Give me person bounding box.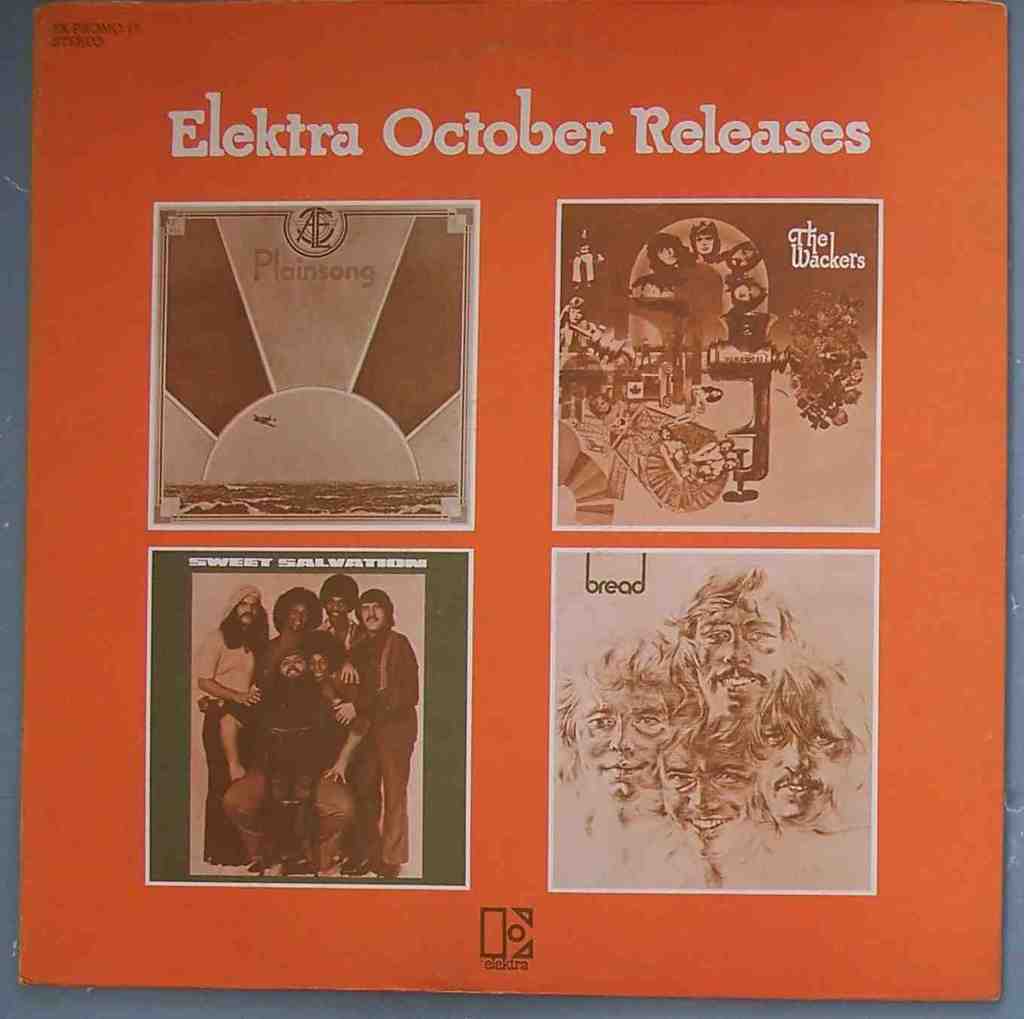
[x1=699, y1=239, x2=770, y2=277].
